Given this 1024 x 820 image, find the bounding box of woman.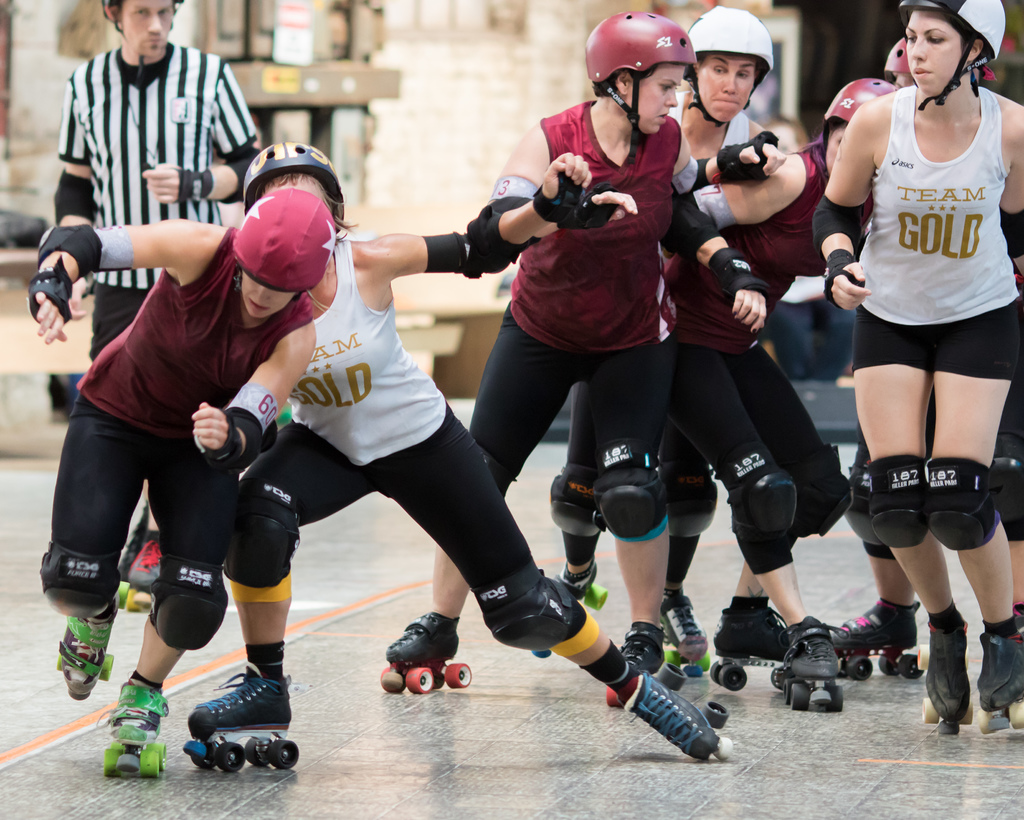
detection(655, 81, 893, 680).
